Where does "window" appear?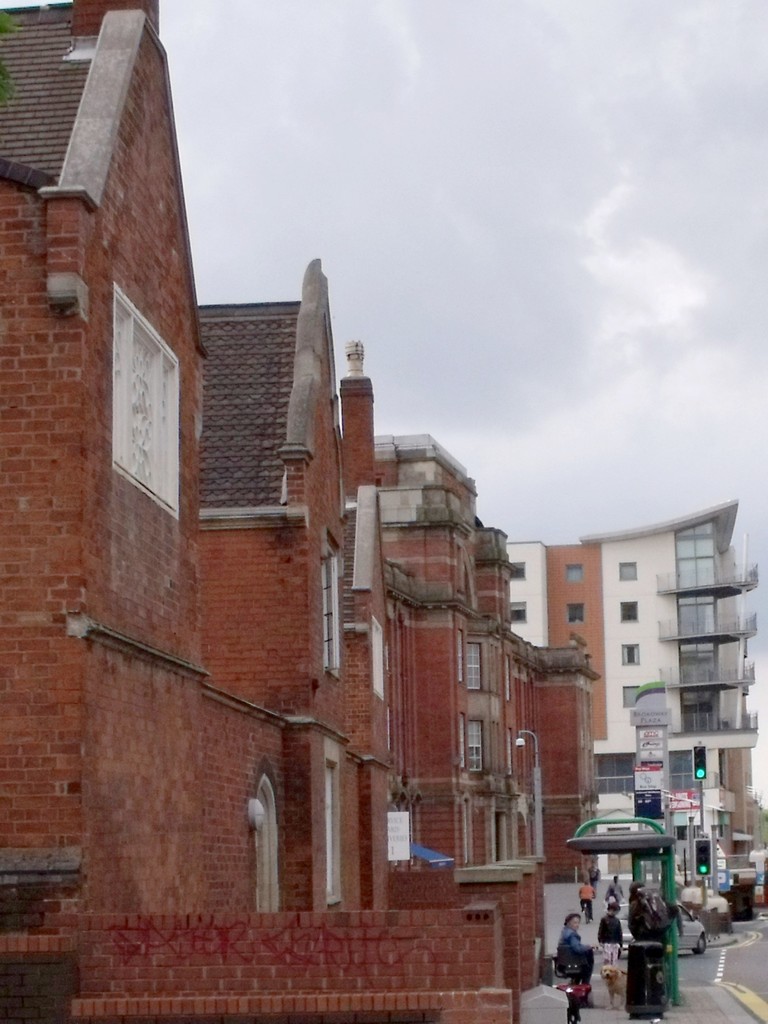
Appears at l=568, t=564, r=580, b=582.
